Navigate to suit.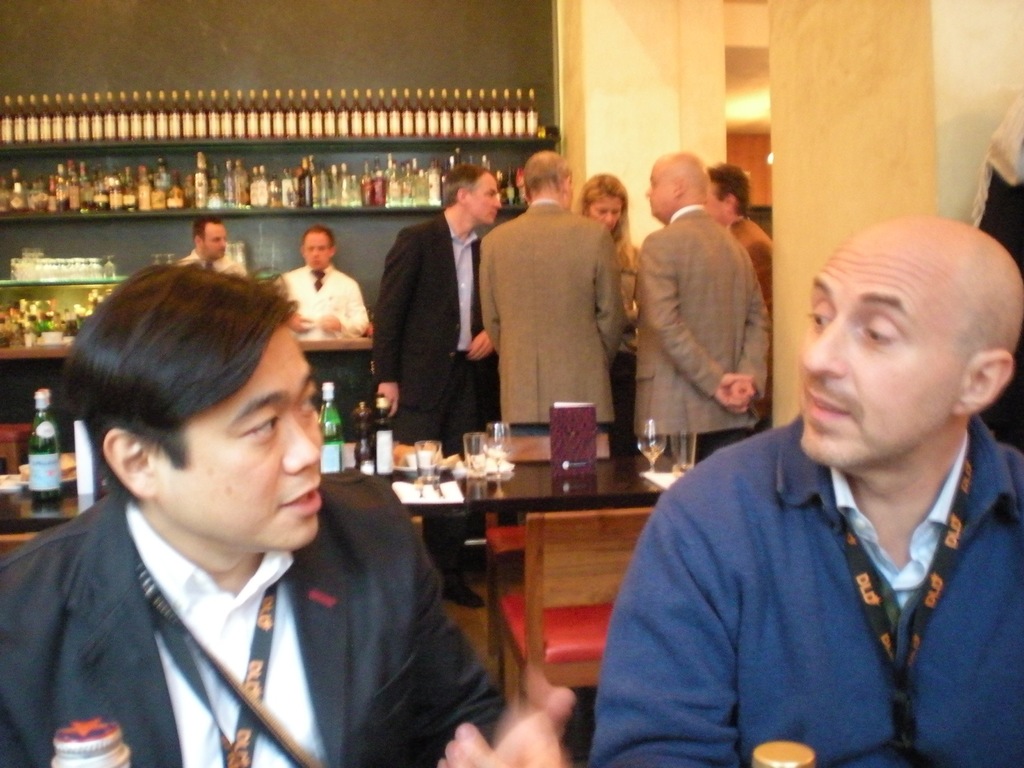
Navigation target: {"left": 374, "top": 212, "right": 499, "bottom": 568}.
